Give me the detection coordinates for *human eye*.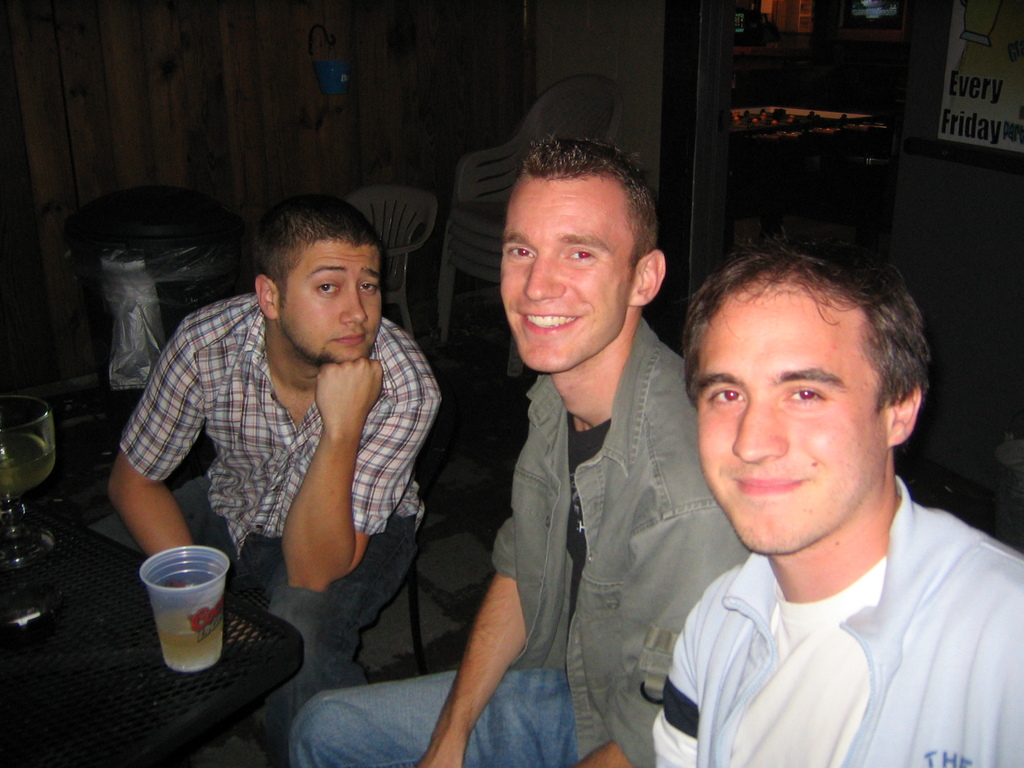
{"x1": 314, "y1": 281, "x2": 341, "y2": 296}.
